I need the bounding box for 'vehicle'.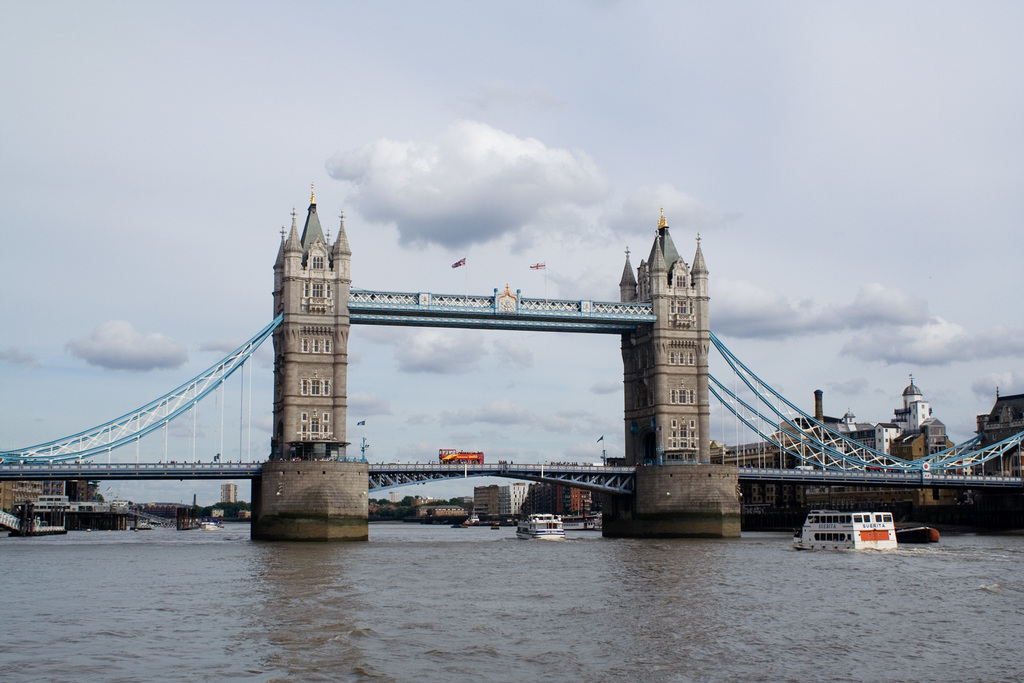
Here it is: Rect(513, 509, 571, 544).
